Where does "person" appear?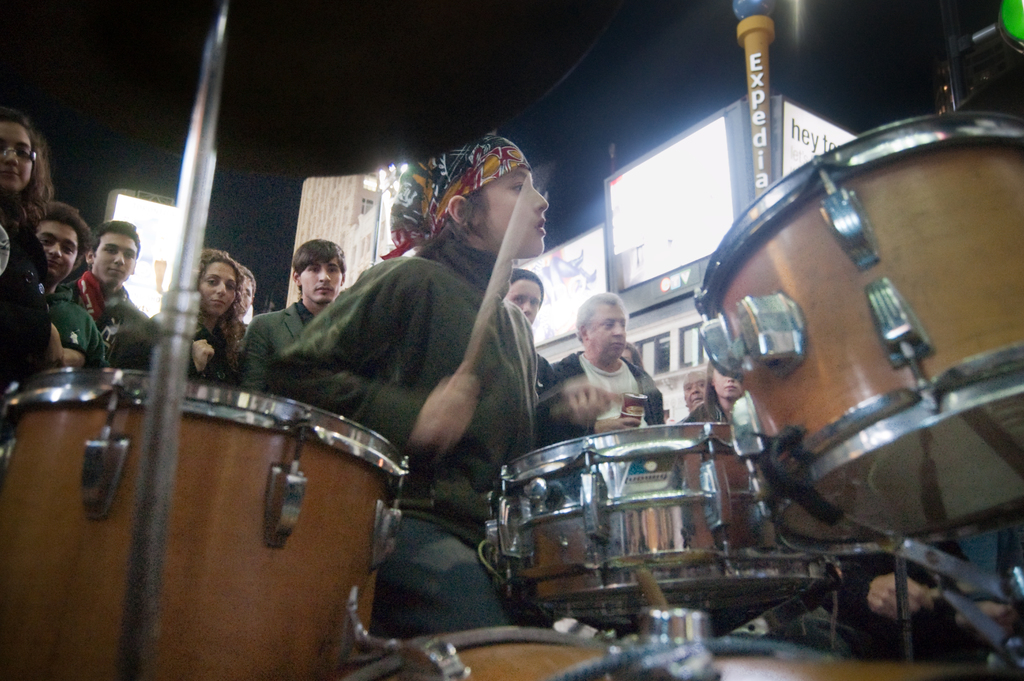
Appears at (x1=683, y1=351, x2=740, y2=425).
